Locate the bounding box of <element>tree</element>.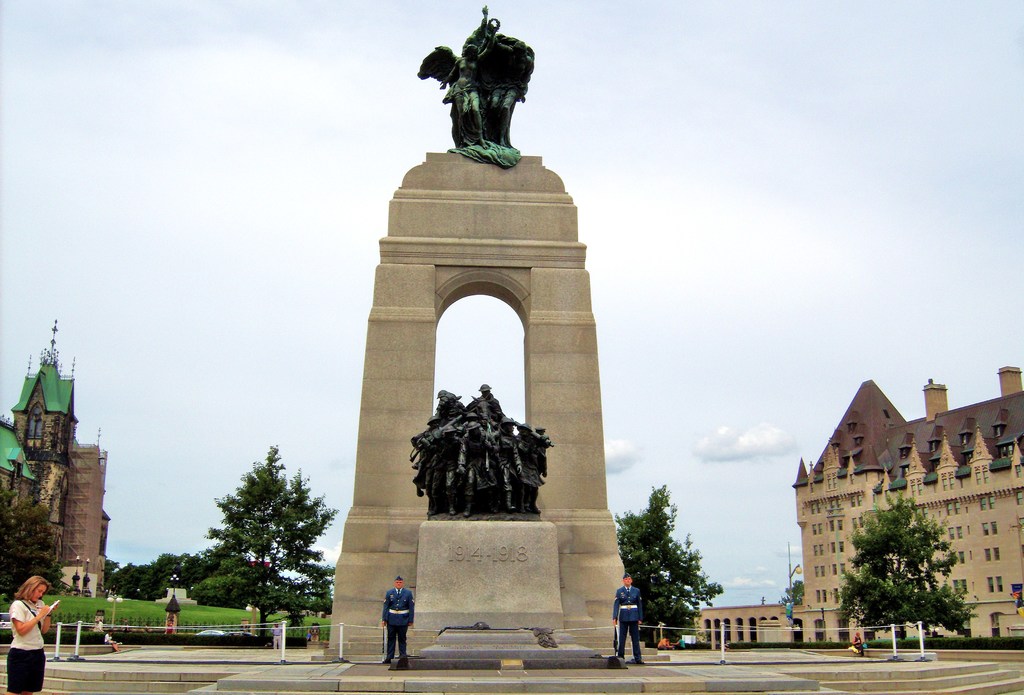
Bounding box: <box>780,581,806,607</box>.
